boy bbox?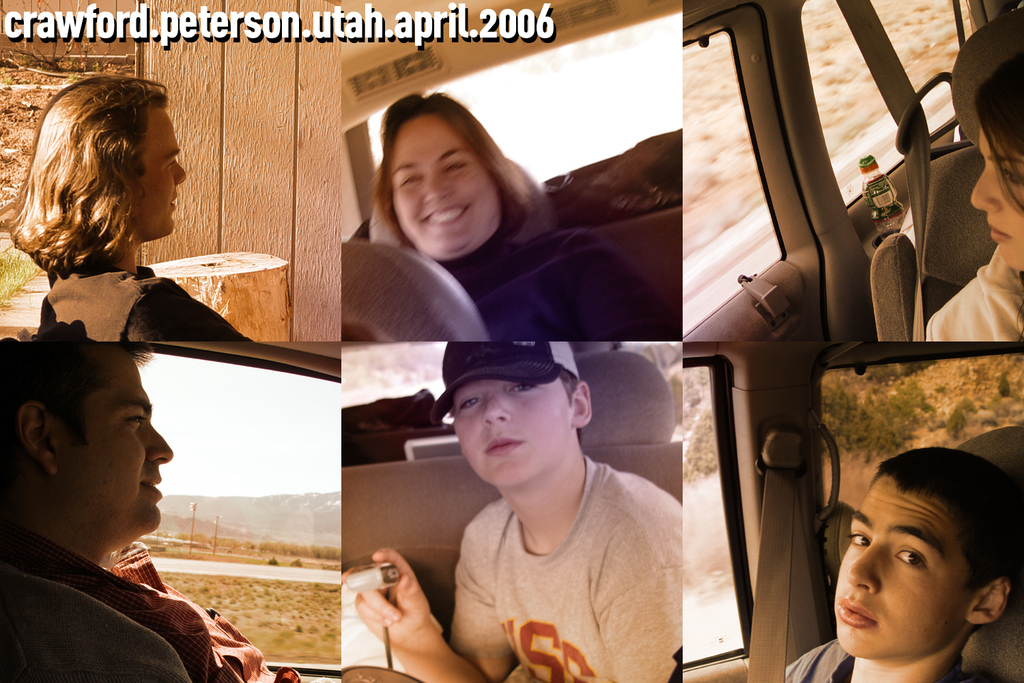
<region>779, 451, 1023, 682</region>
